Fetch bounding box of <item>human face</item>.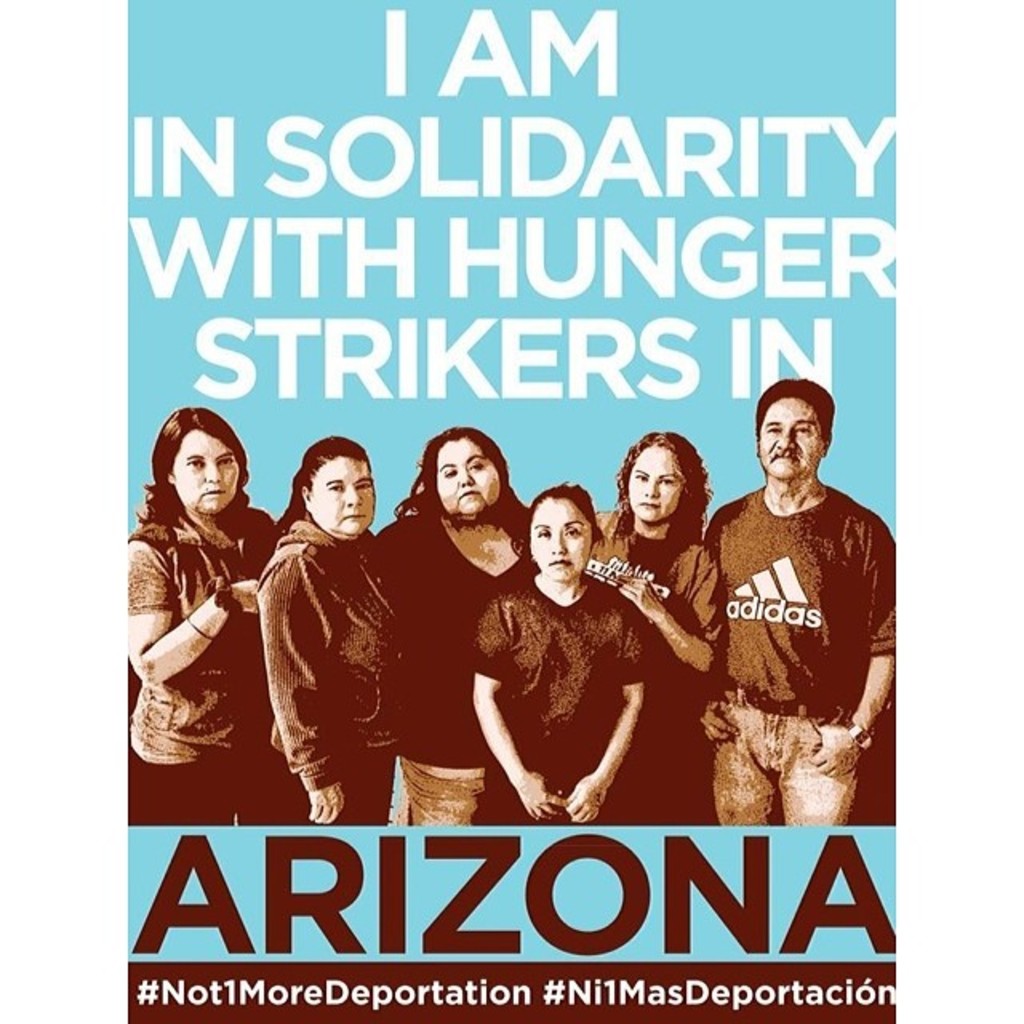
Bbox: 442:430:501:507.
